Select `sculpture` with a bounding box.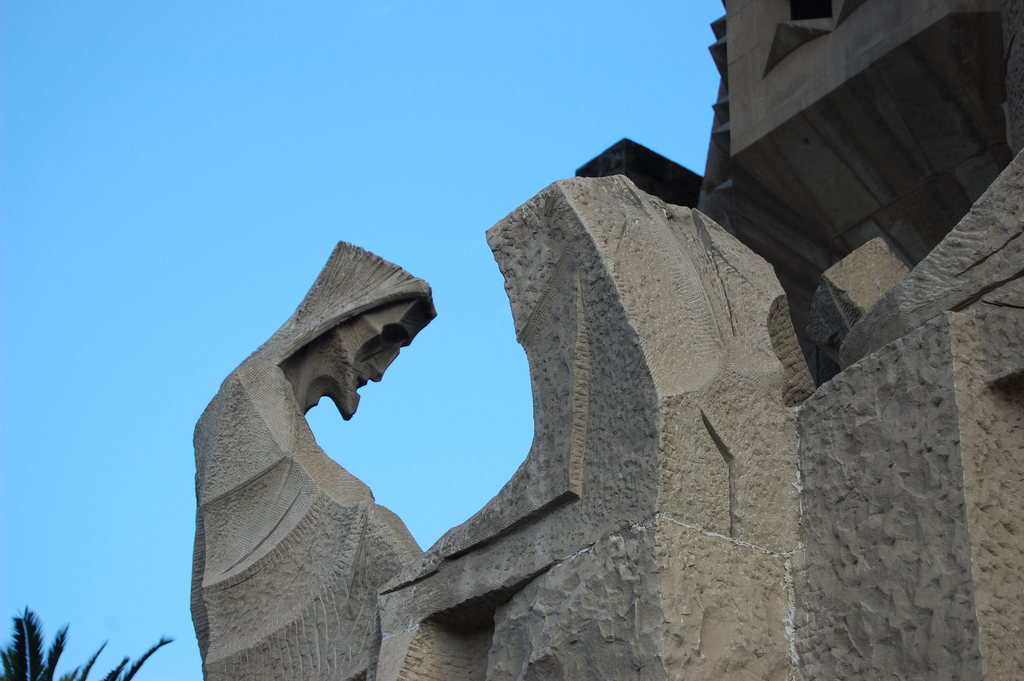
detection(199, 240, 422, 680).
